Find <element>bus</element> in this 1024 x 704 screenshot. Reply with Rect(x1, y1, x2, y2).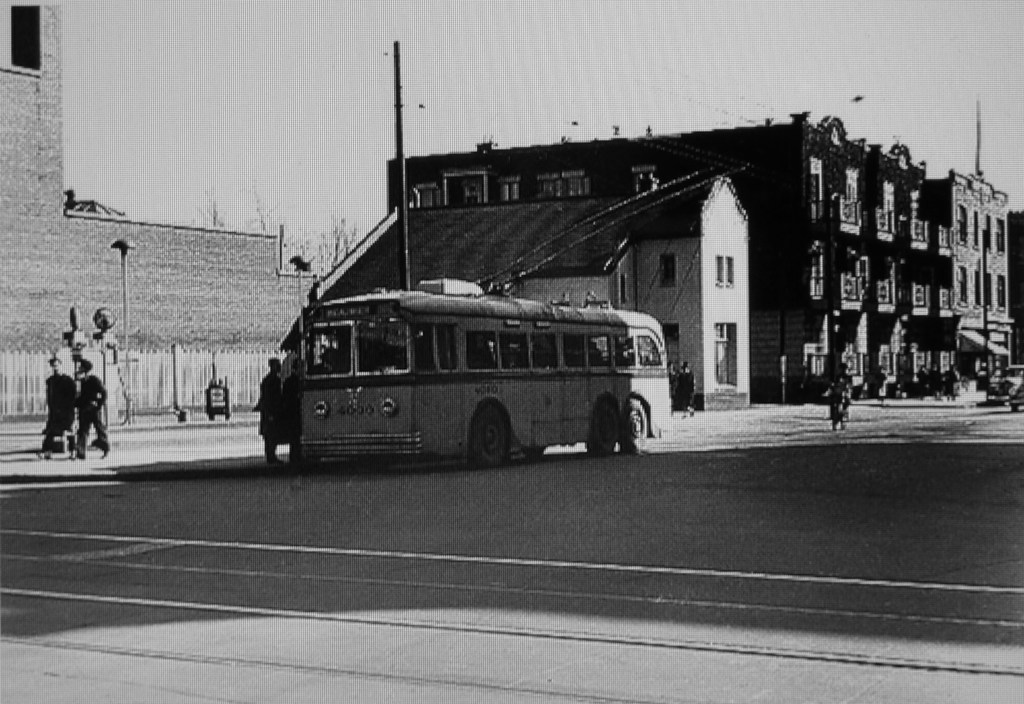
Rect(290, 269, 671, 472).
